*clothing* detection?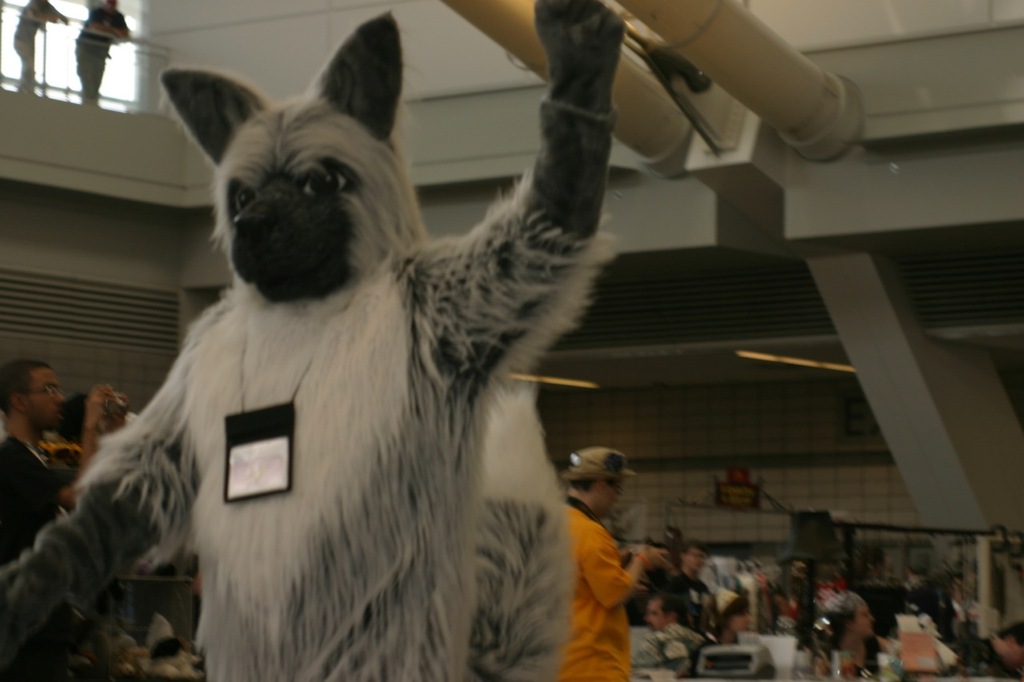
557,496,634,681
